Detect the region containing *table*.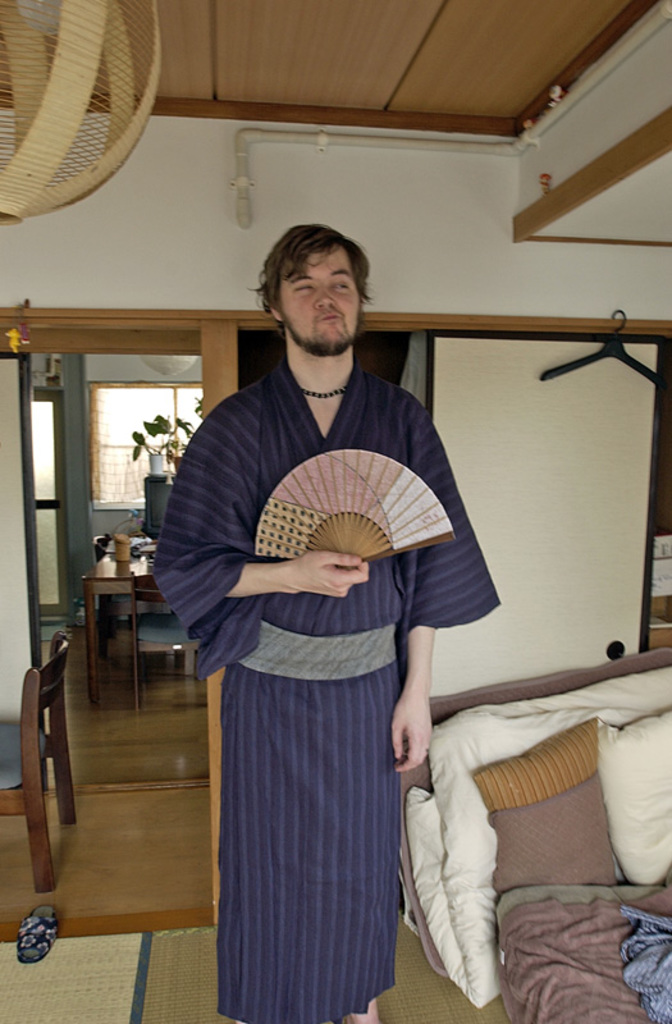
crop(83, 548, 163, 705).
